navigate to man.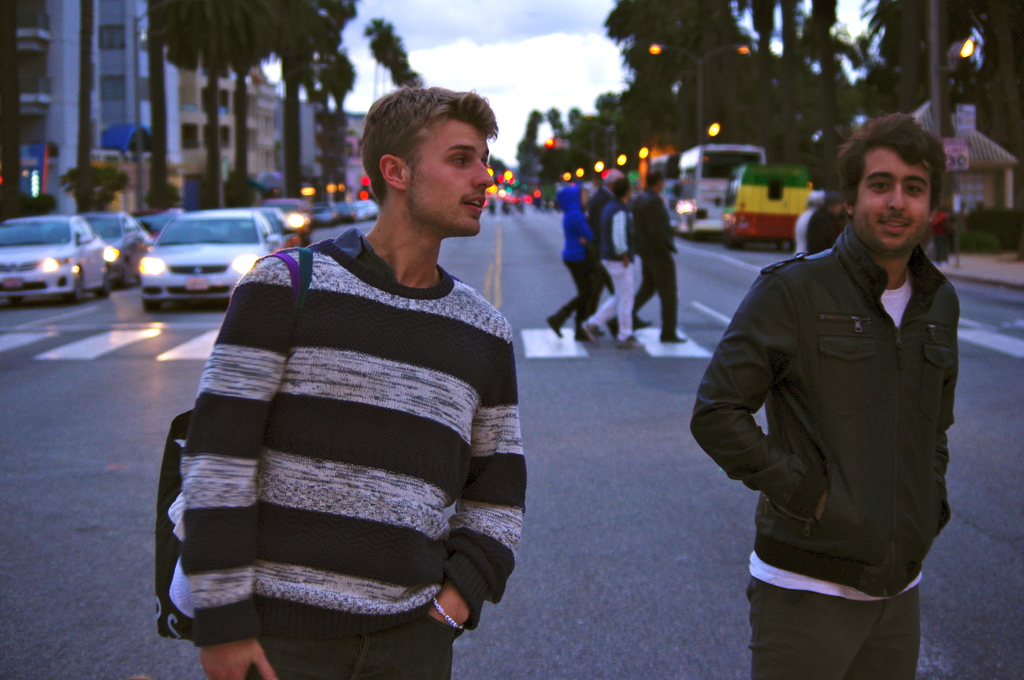
Navigation target: 806 182 849 256.
